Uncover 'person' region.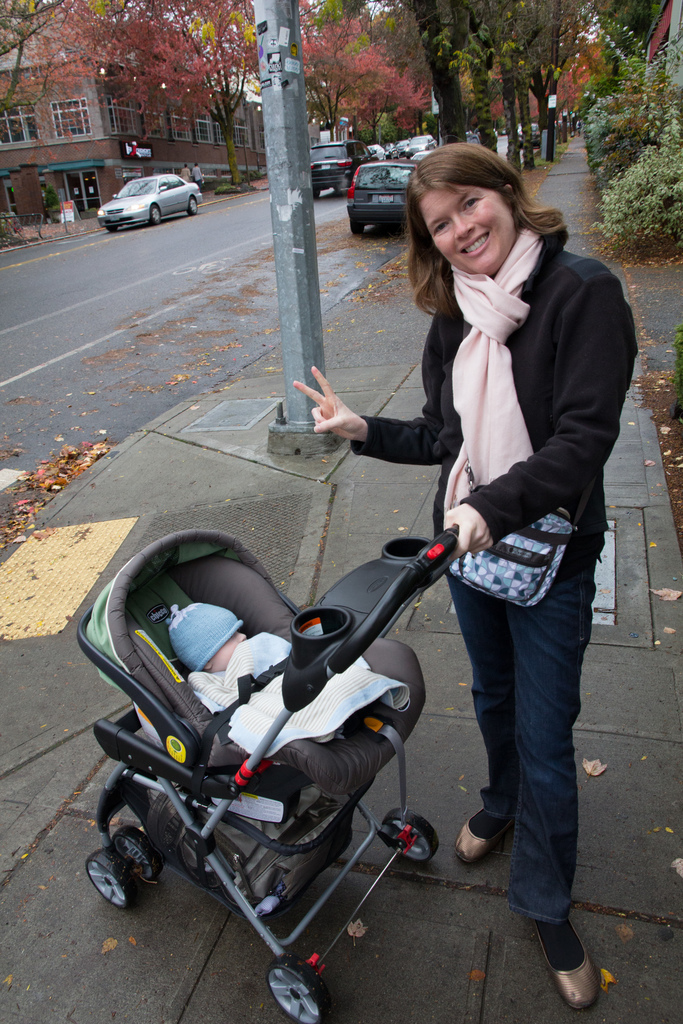
Uncovered: x1=190, y1=161, x2=202, y2=184.
